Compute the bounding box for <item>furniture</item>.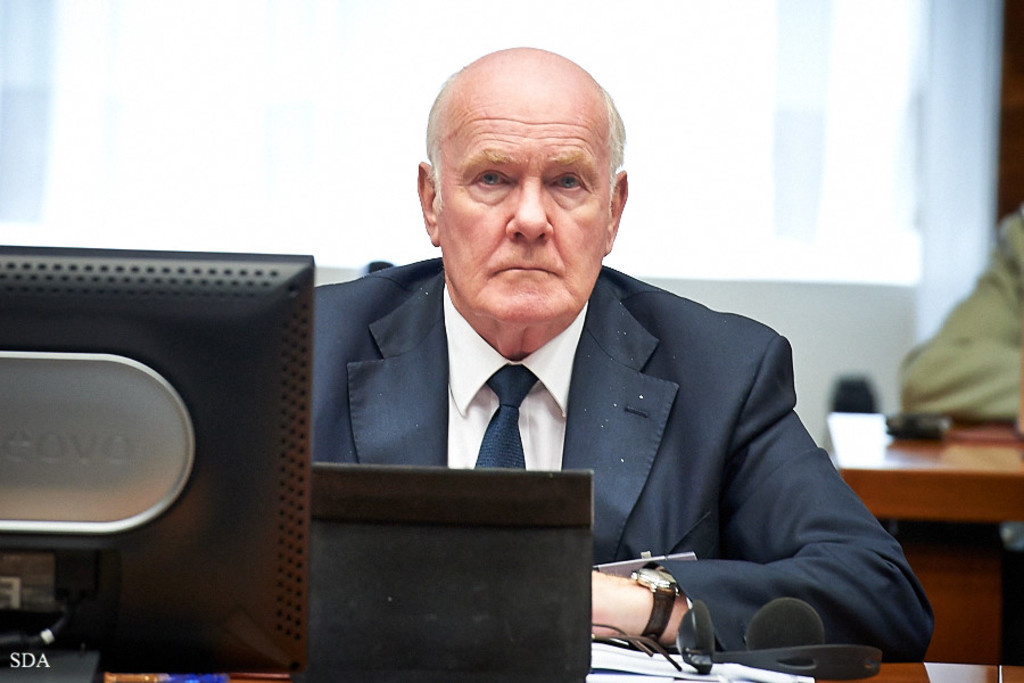
108, 658, 1023, 682.
